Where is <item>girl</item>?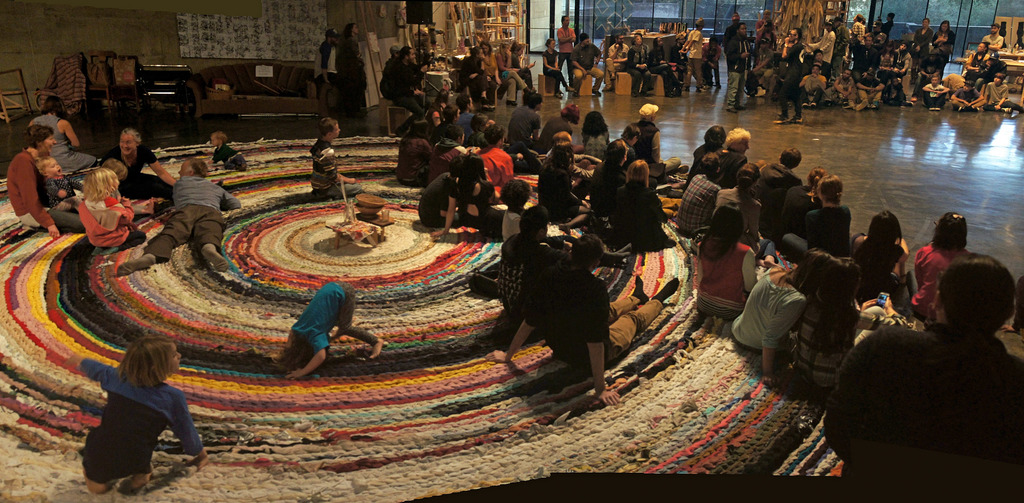
detection(513, 43, 538, 91).
